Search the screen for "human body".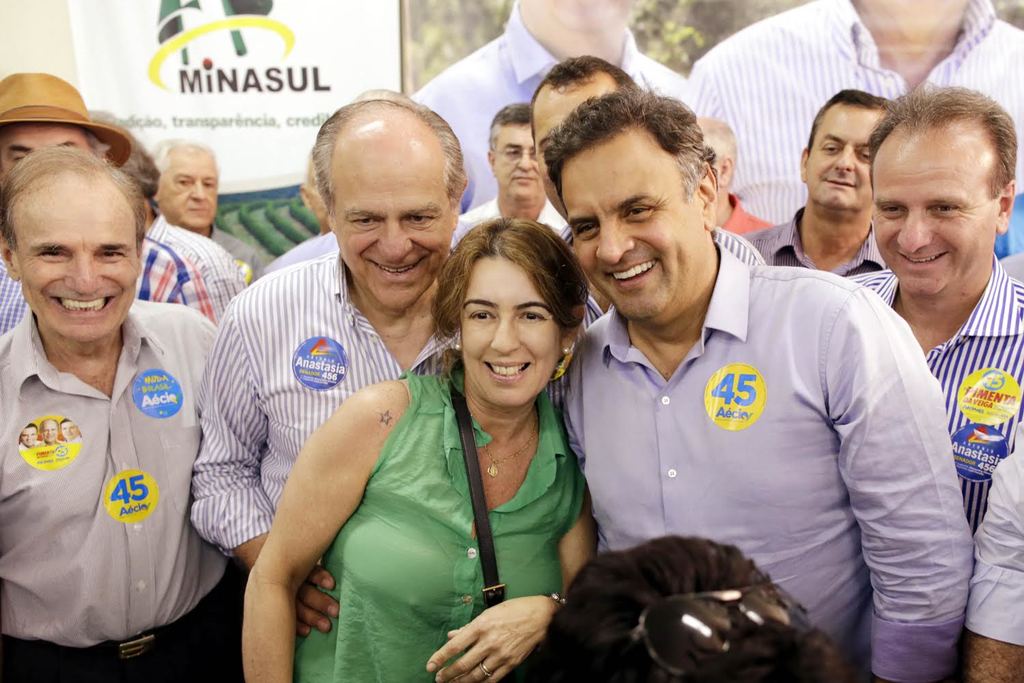
Found at detection(193, 249, 456, 639).
